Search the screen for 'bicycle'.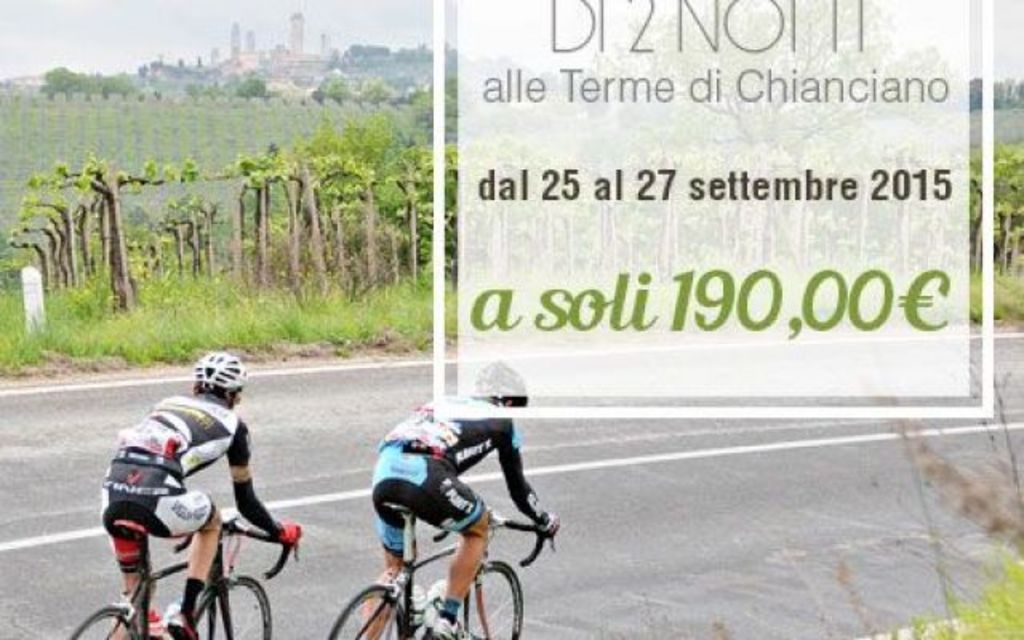
Found at region(331, 510, 557, 638).
